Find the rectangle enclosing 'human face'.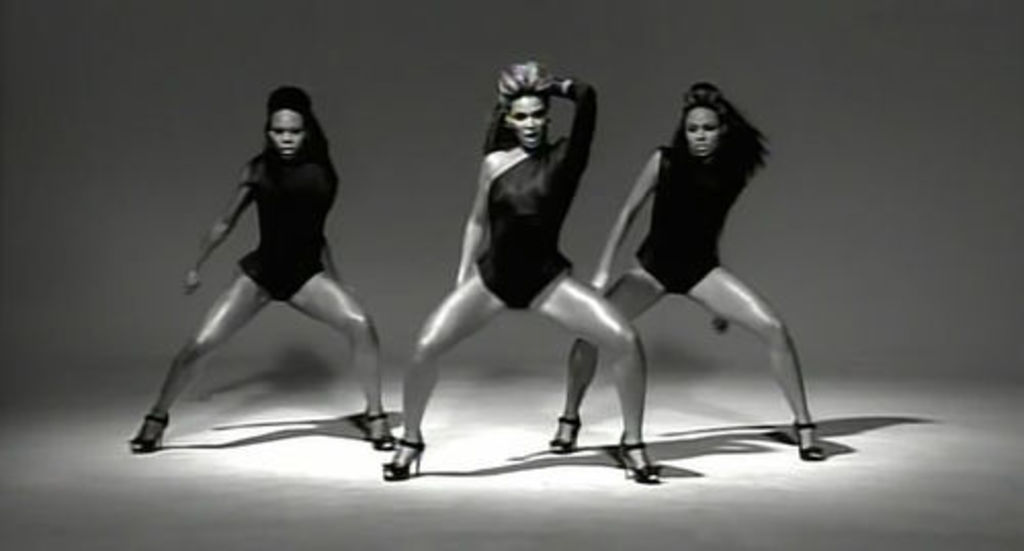
x1=268, y1=104, x2=307, y2=160.
